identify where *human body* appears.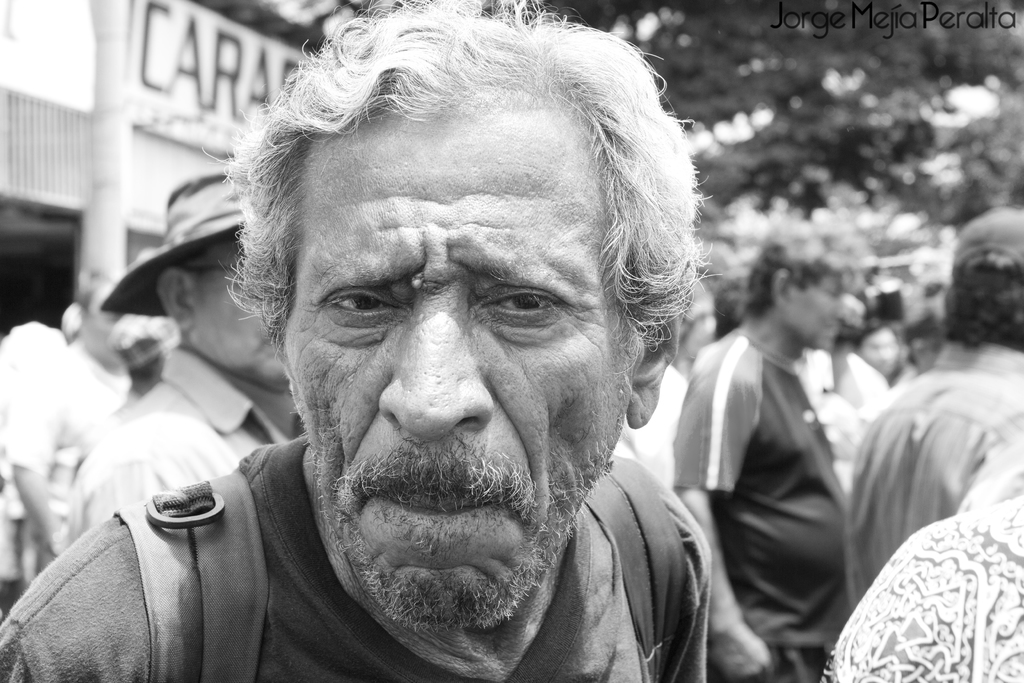
Appears at [670,227,859,682].
